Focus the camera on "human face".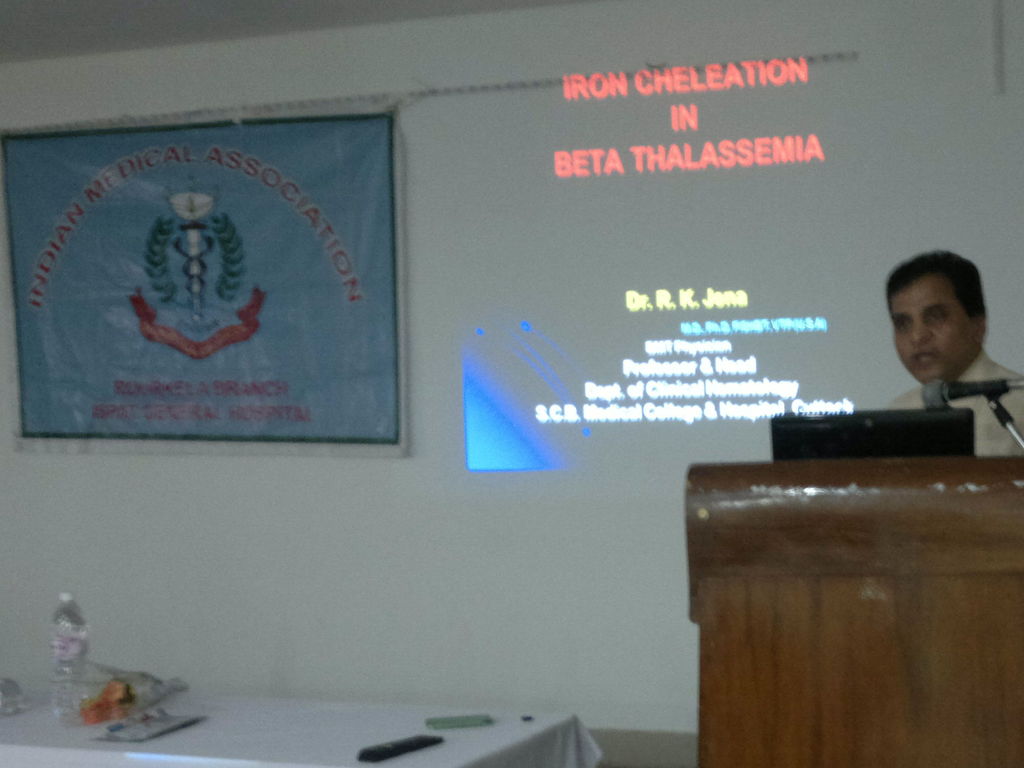
Focus region: x1=888, y1=273, x2=970, y2=382.
